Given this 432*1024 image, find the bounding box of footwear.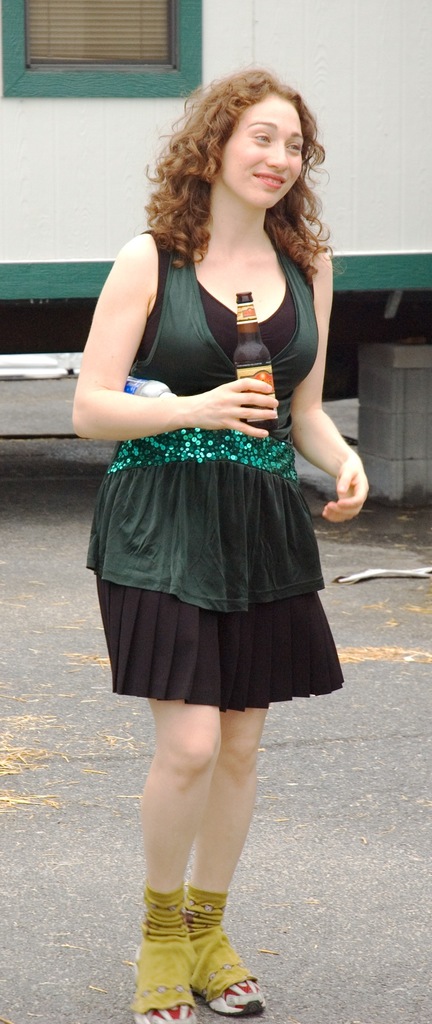
[172,874,275,1018].
